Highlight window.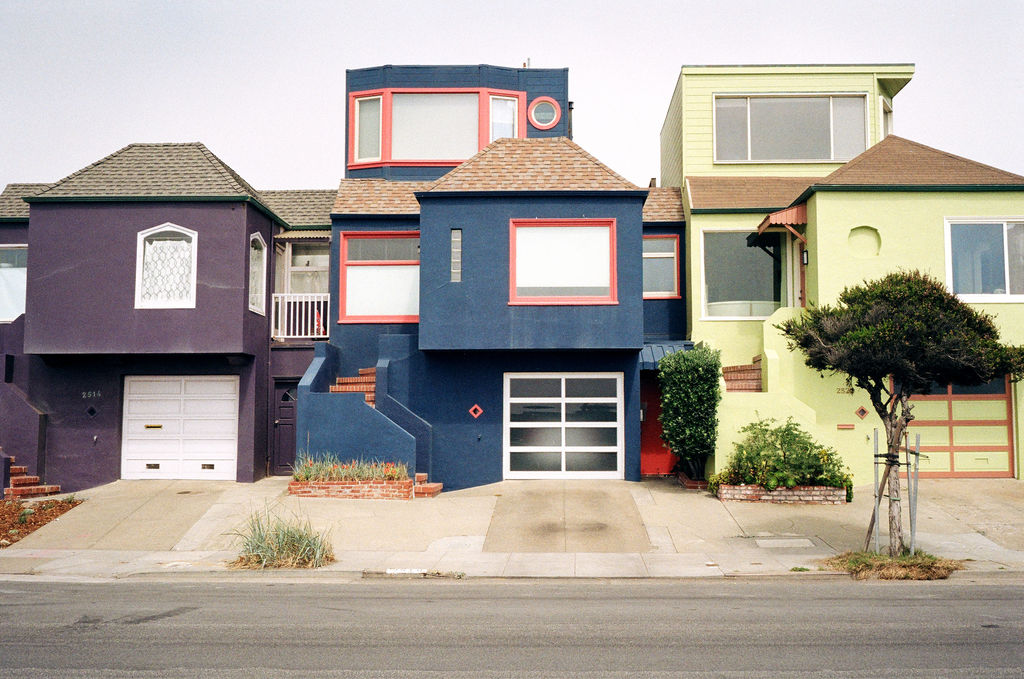
Highlighted region: Rect(337, 231, 419, 323).
